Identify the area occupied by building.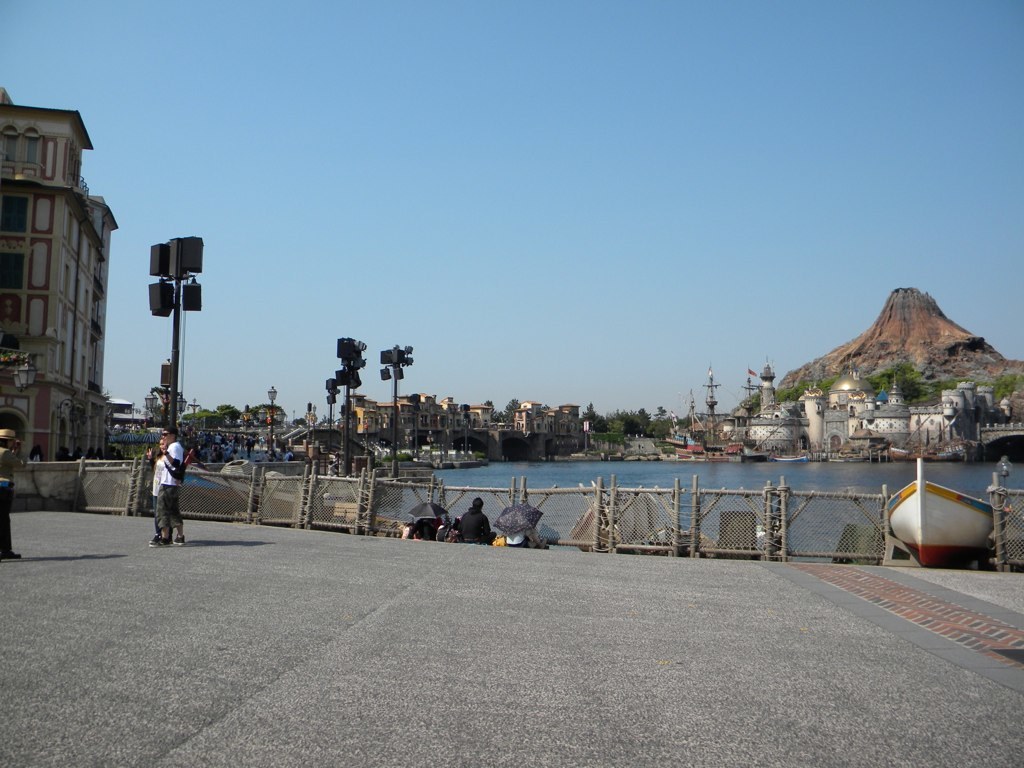
Area: pyautogui.locateOnScreen(107, 396, 144, 431).
